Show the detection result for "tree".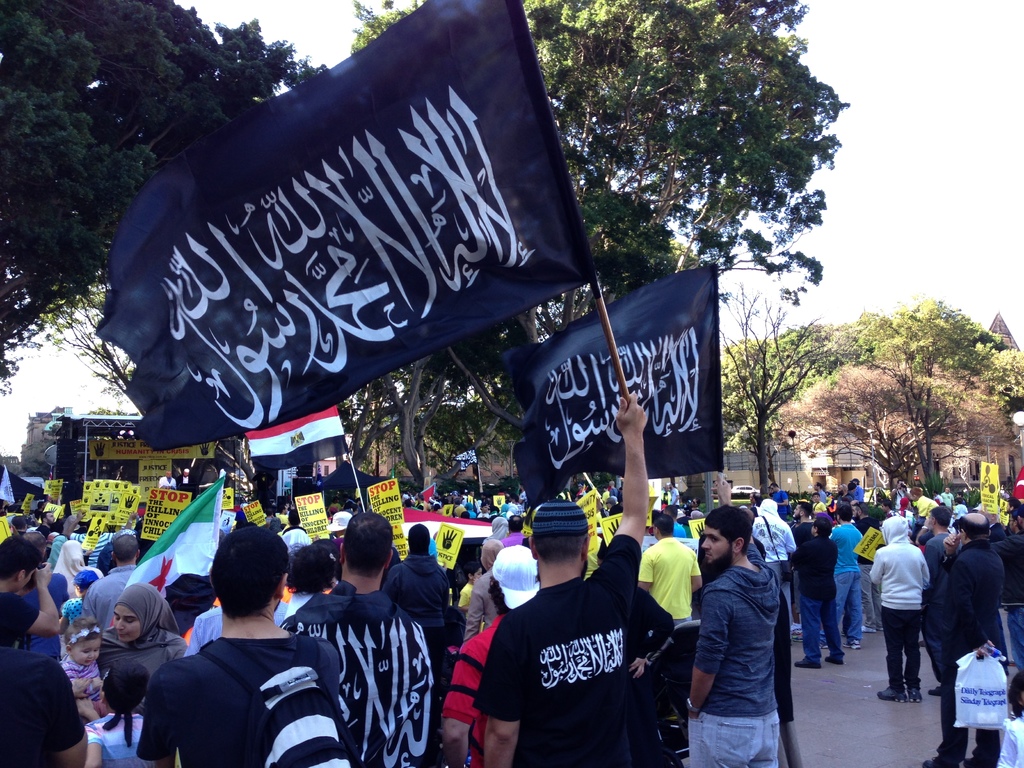
(x1=716, y1=282, x2=835, y2=495).
